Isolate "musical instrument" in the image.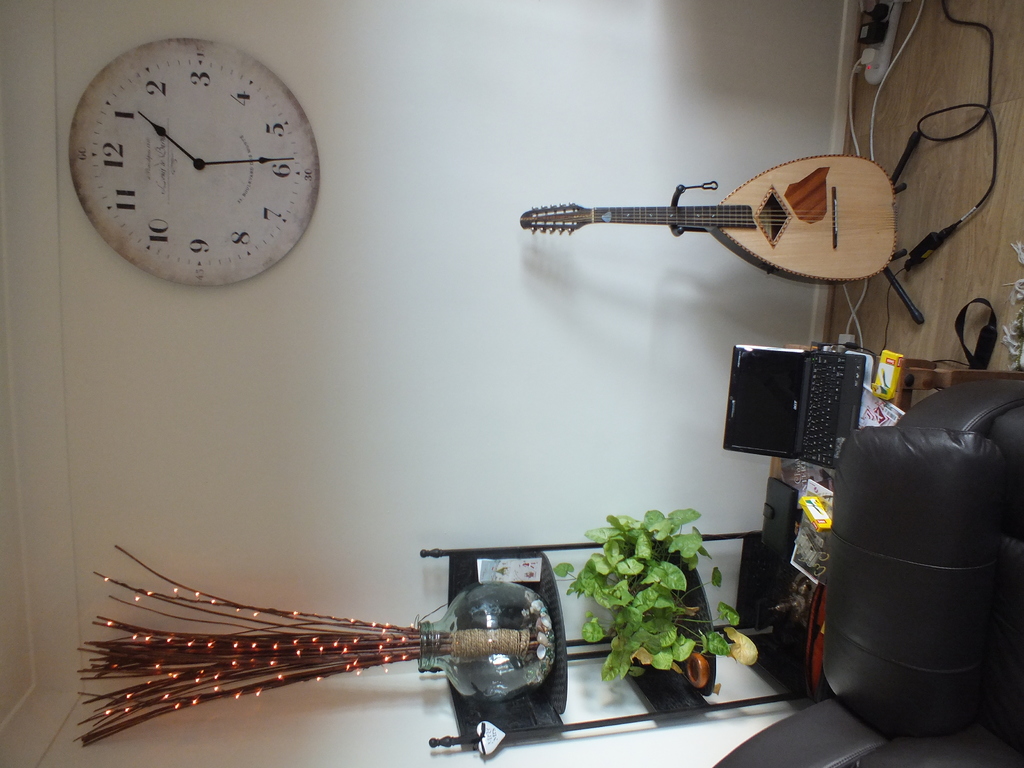
Isolated region: rect(546, 152, 901, 287).
